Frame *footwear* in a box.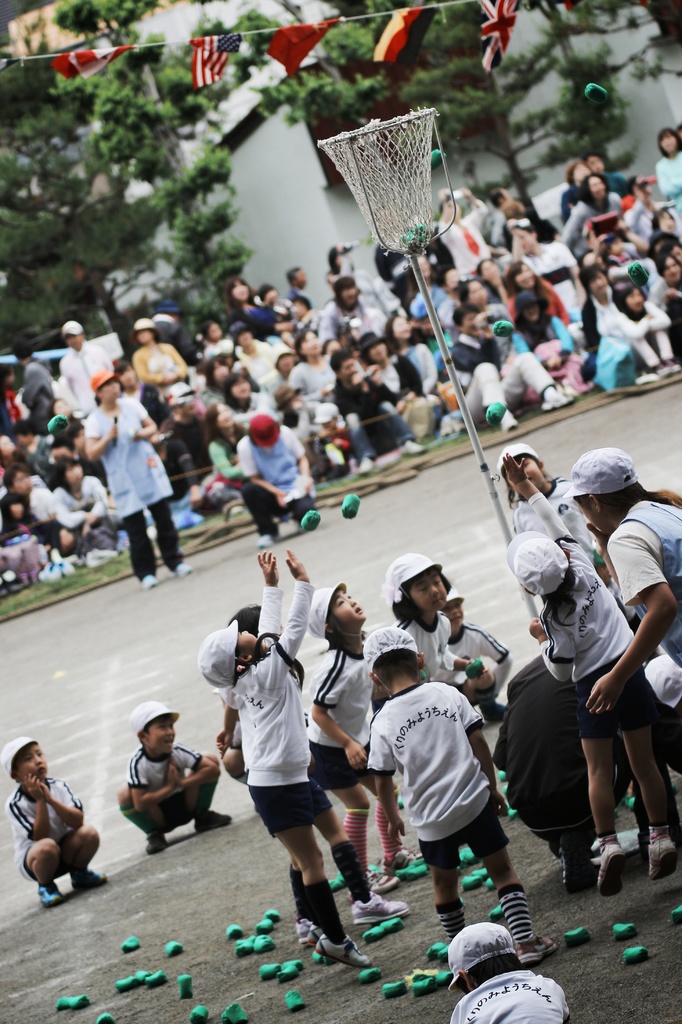
region(368, 872, 398, 896).
